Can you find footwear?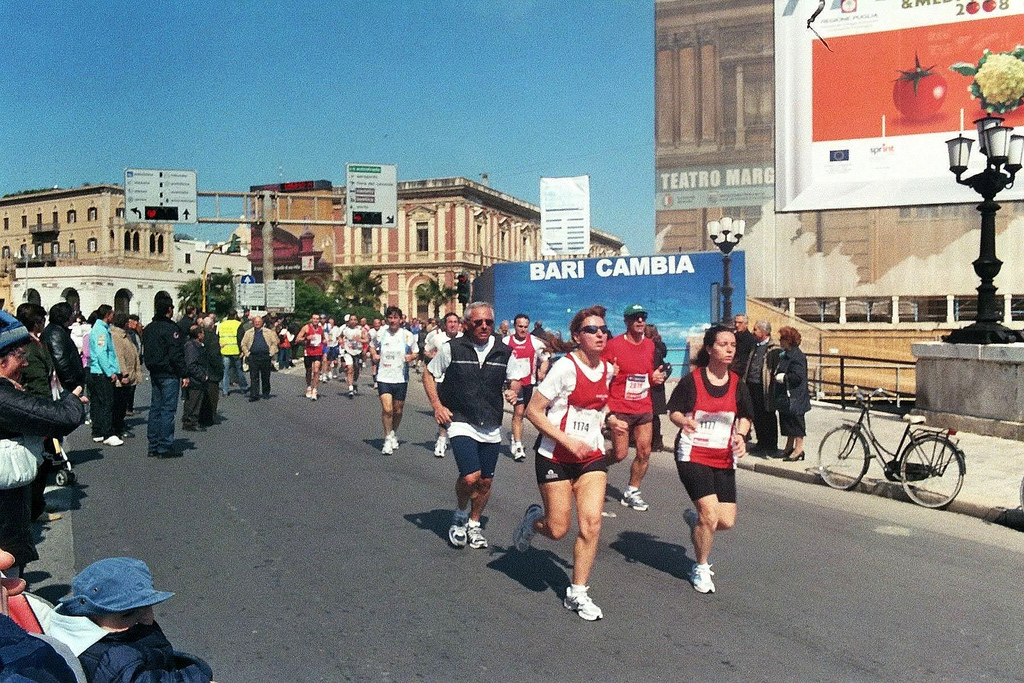
Yes, bounding box: [left=374, top=437, right=390, bottom=456].
